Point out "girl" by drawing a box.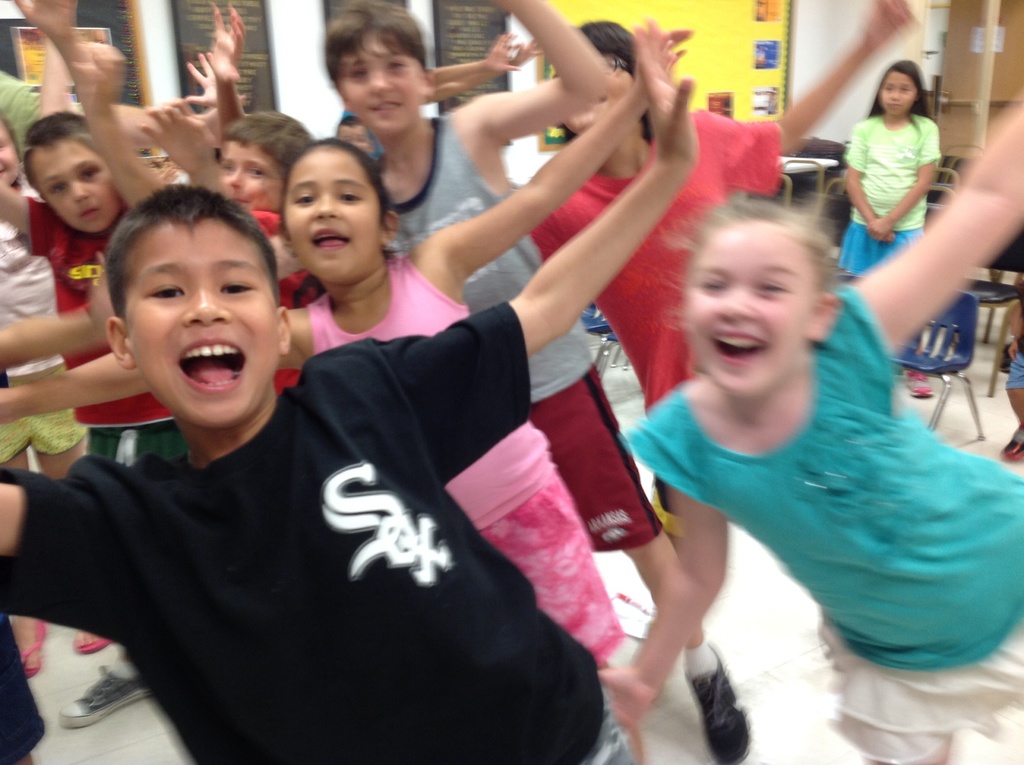
[left=842, top=57, right=942, bottom=278].
